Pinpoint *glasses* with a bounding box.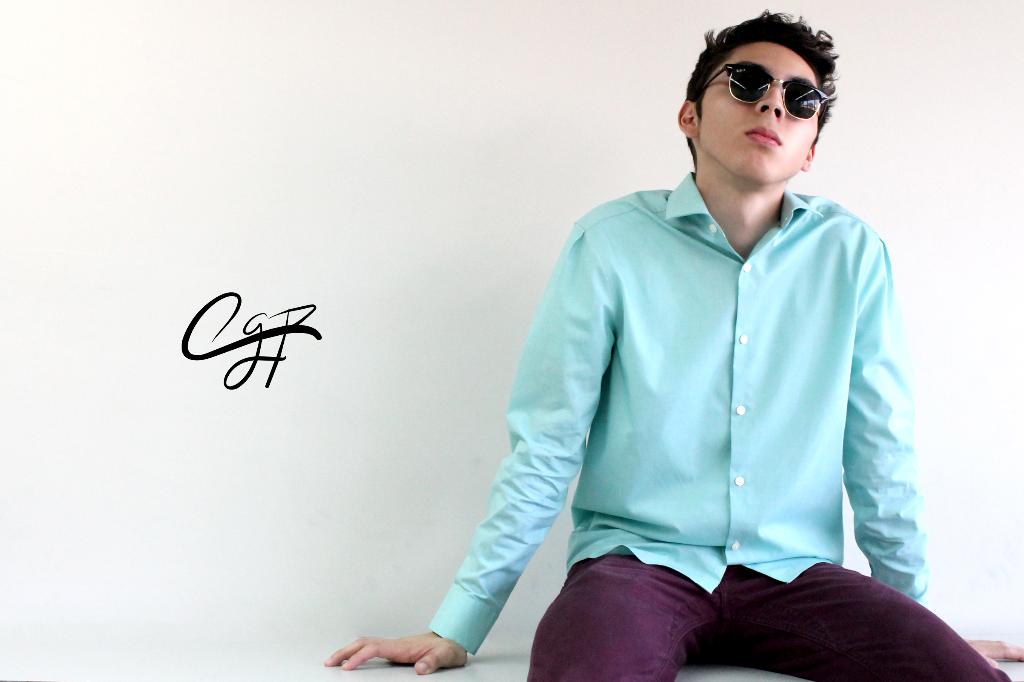
<bbox>685, 64, 835, 122</bbox>.
